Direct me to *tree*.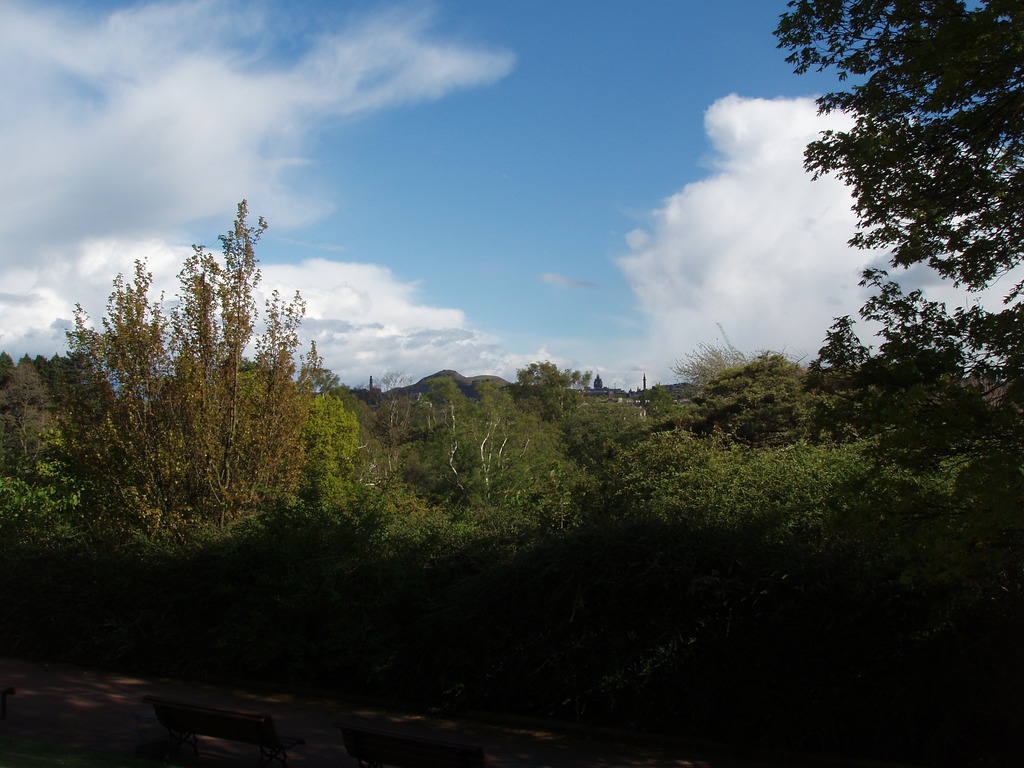
Direction: bbox=[0, 347, 52, 433].
